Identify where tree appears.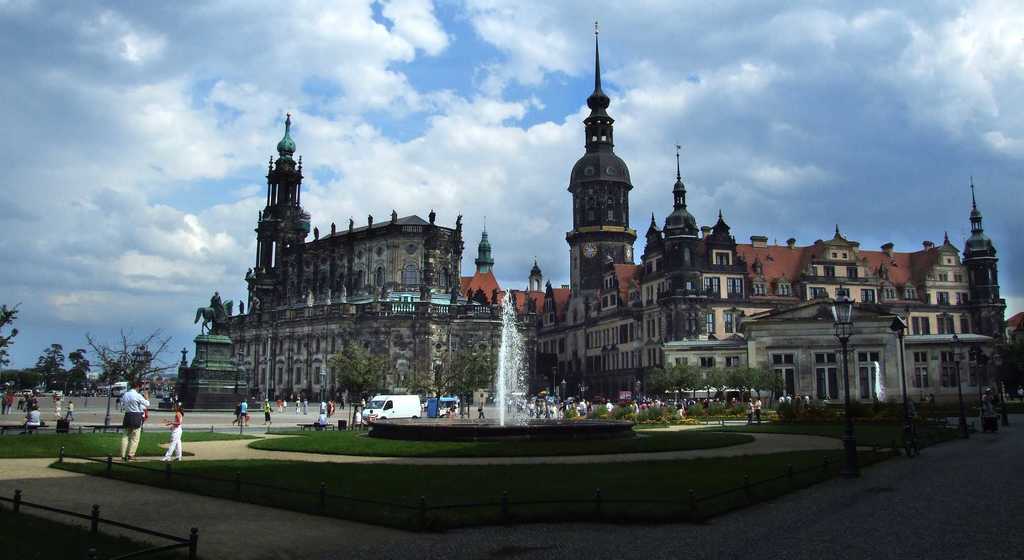
Appears at locate(1005, 330, 1023, 399).
